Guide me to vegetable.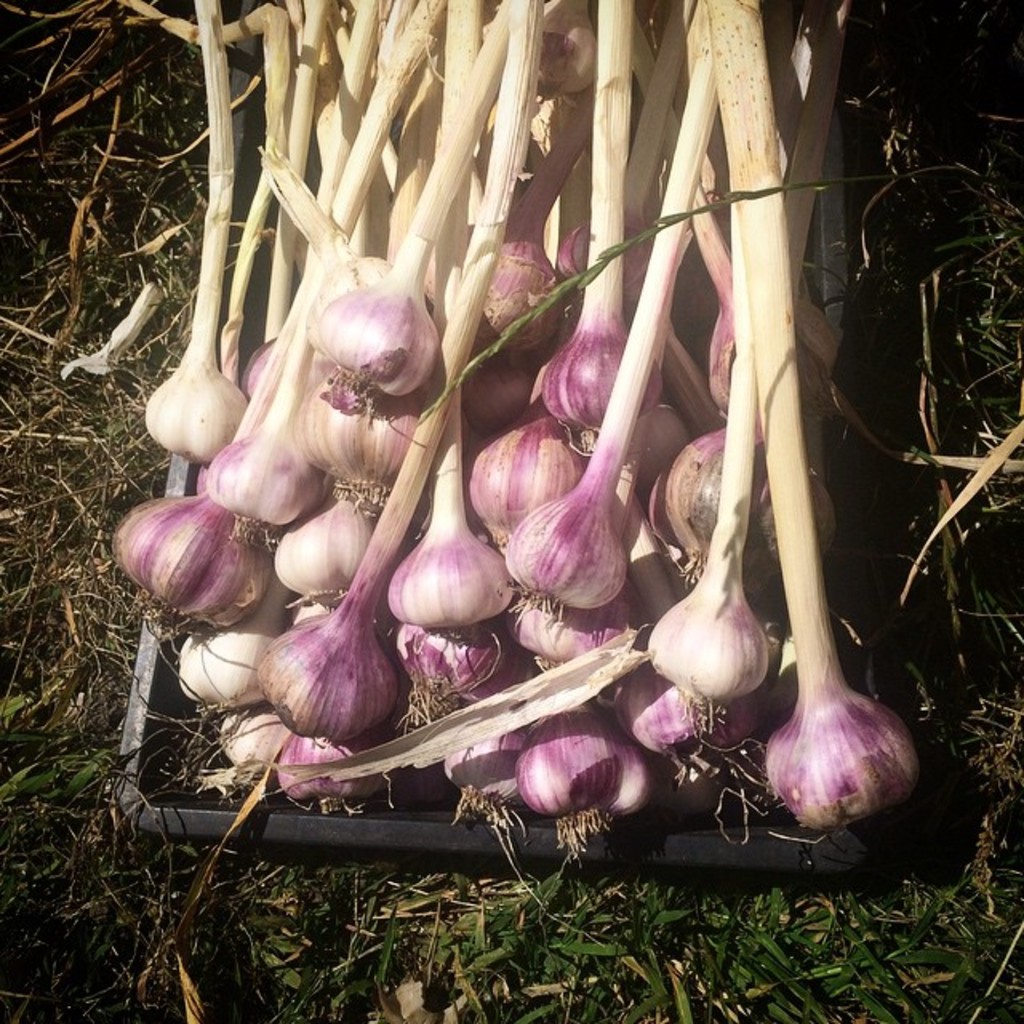
Guidance: box=[374, 525, 509, 635].
